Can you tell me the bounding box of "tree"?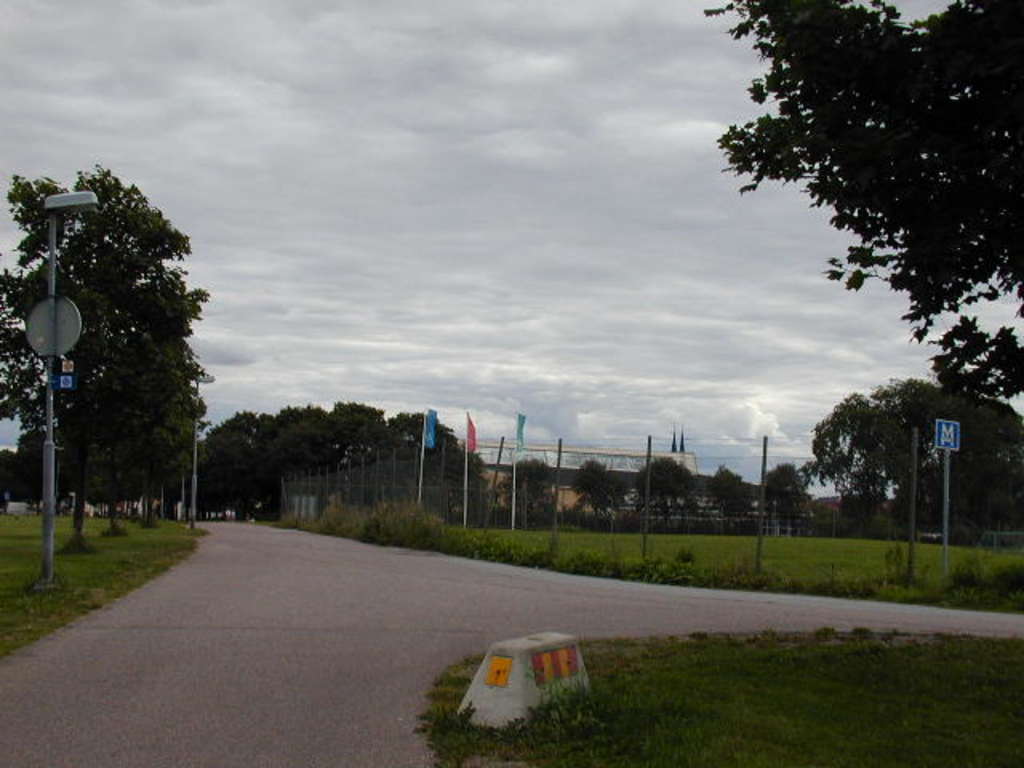
(634, 453, 696, 536).
